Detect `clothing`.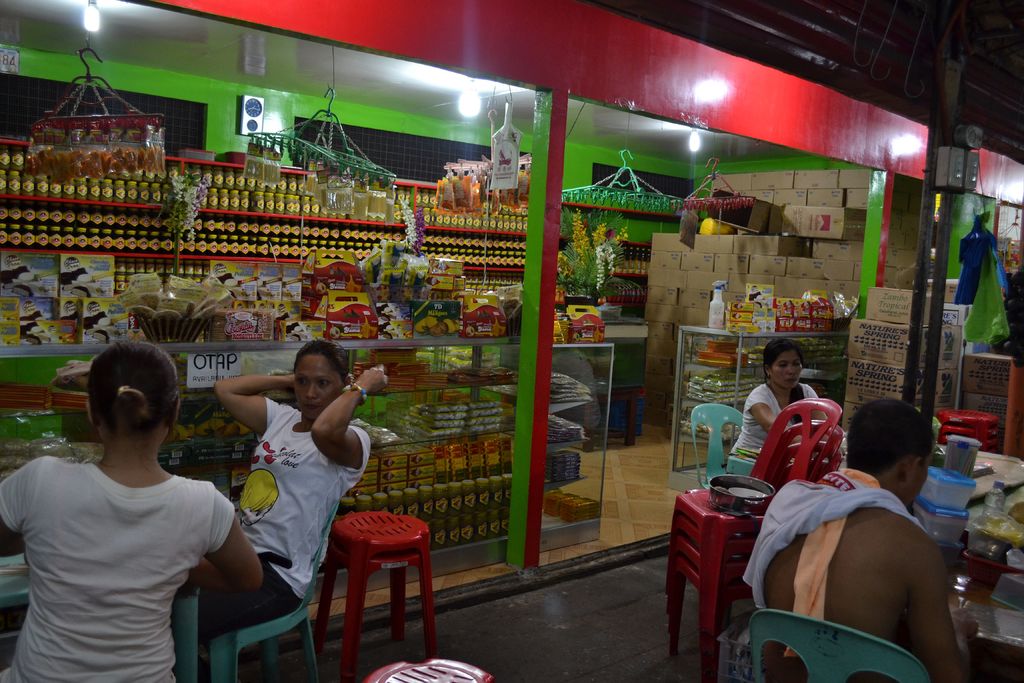
Detected at 724, 378, 815, 472.
